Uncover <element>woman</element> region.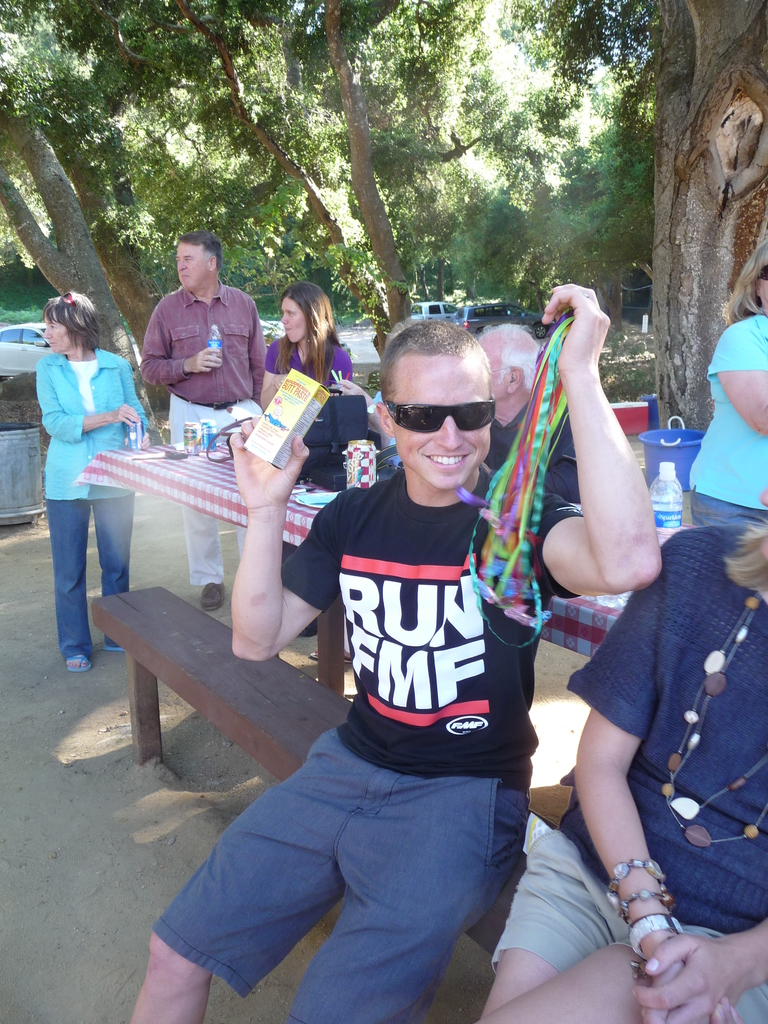
Uncovered: crop(255, 287, 358, 420).
